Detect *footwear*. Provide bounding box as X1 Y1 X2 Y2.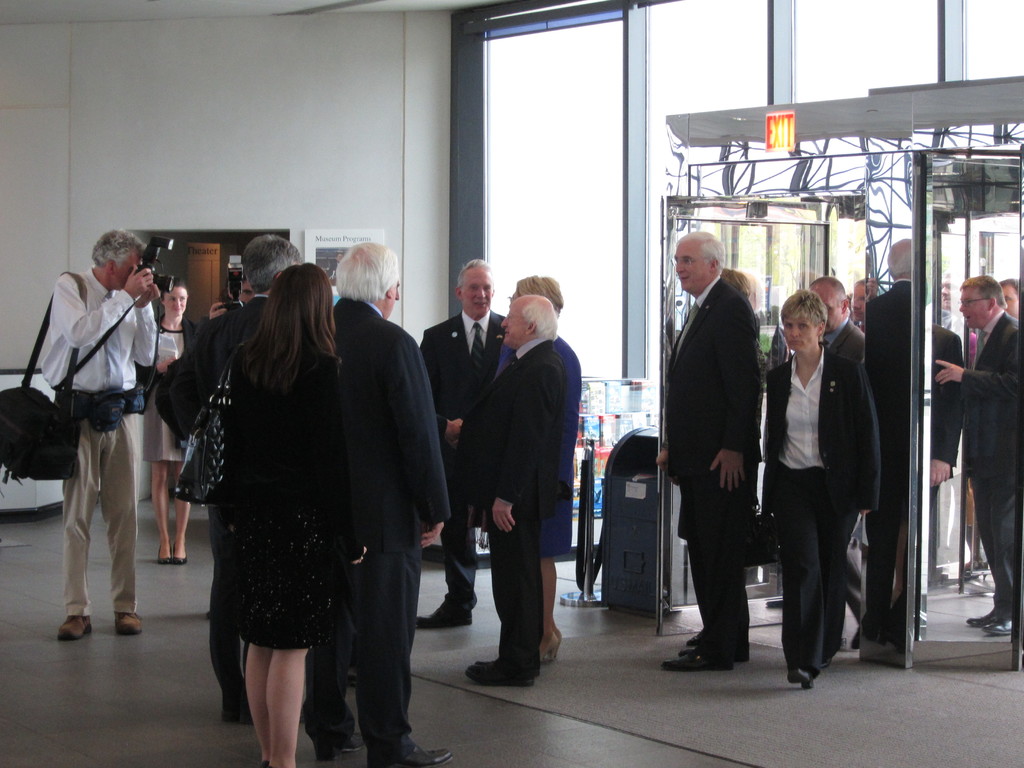
967 606 989 628.
